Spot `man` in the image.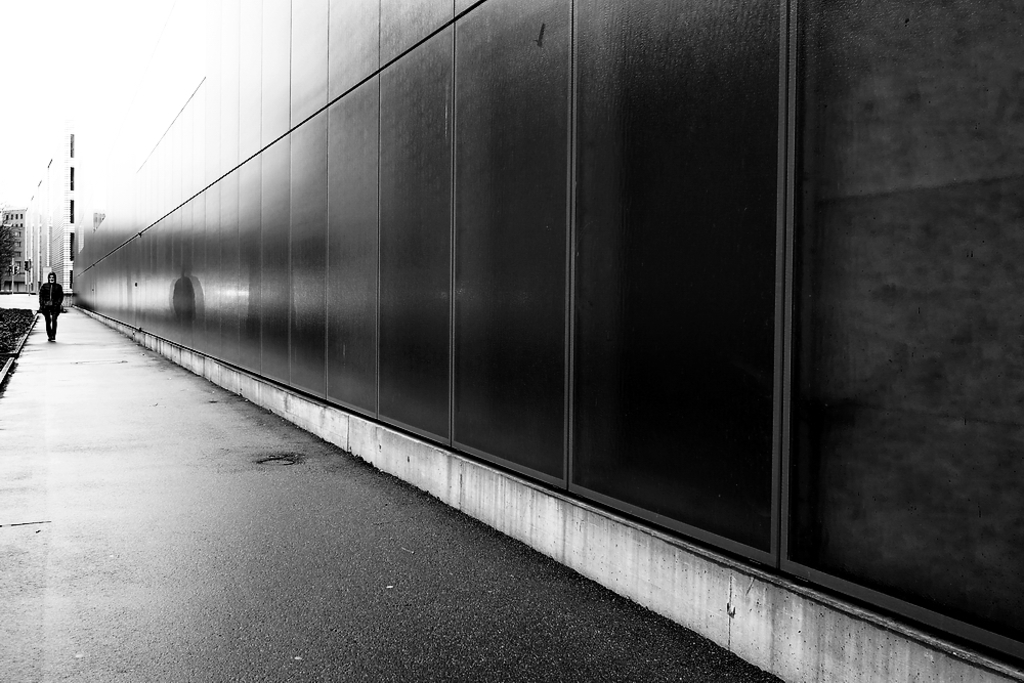
`man` found at region(37, 270, 67, 341).
